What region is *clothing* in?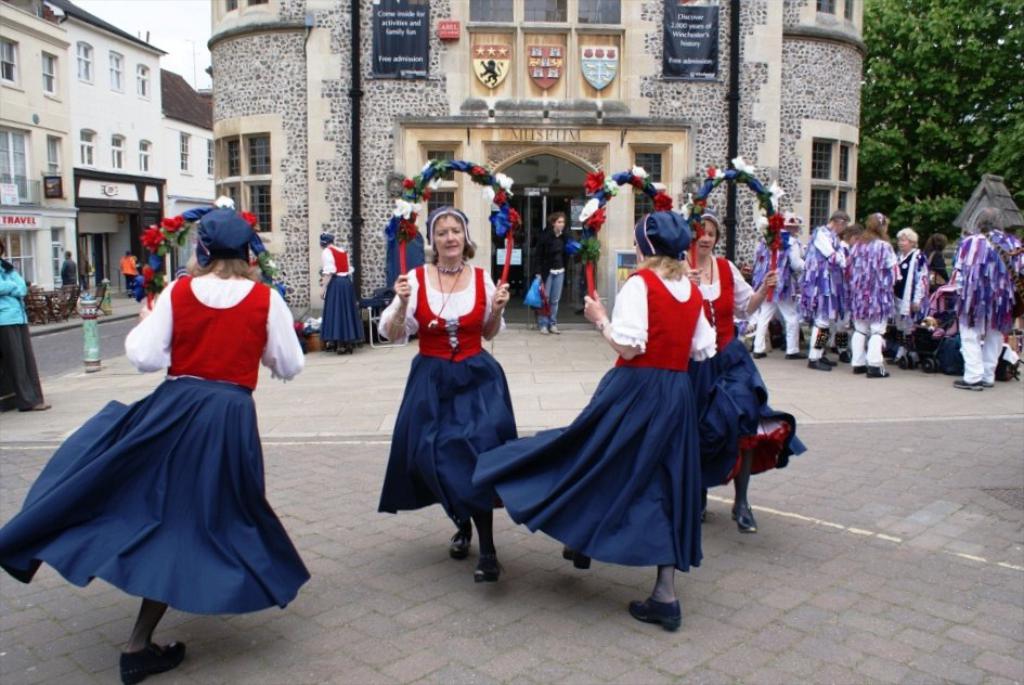
x1=950, y1=233, x2=1023, y2=378.
